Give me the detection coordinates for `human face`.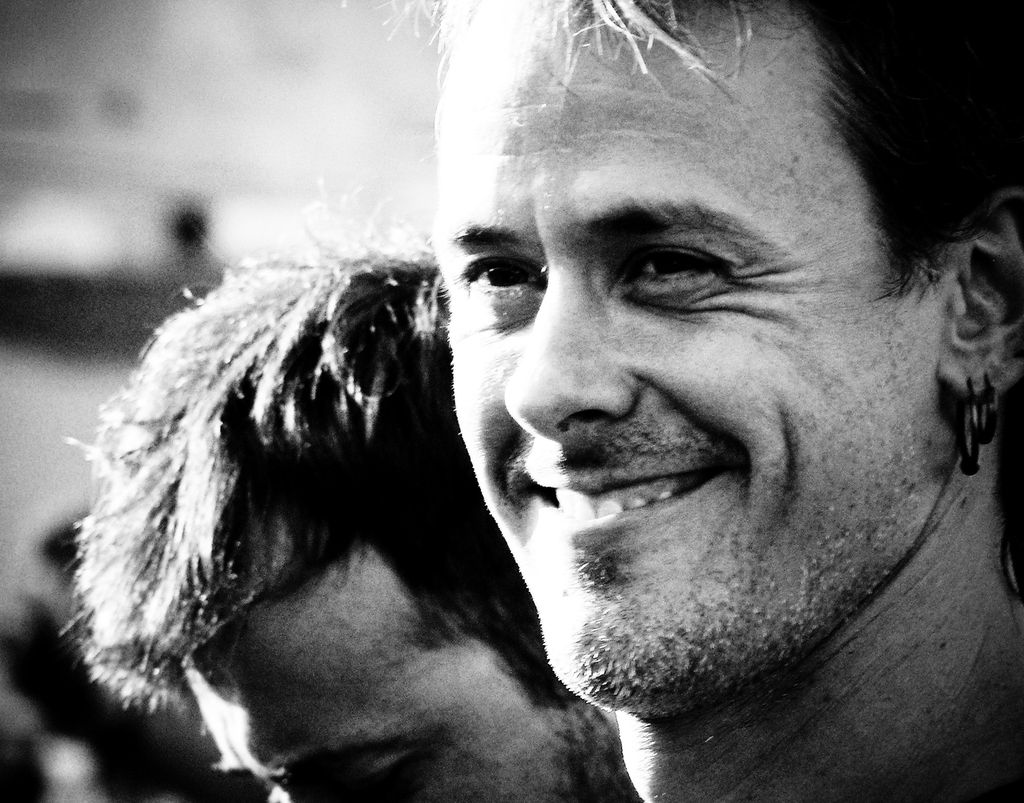
region(194, 460, 690, 797).
